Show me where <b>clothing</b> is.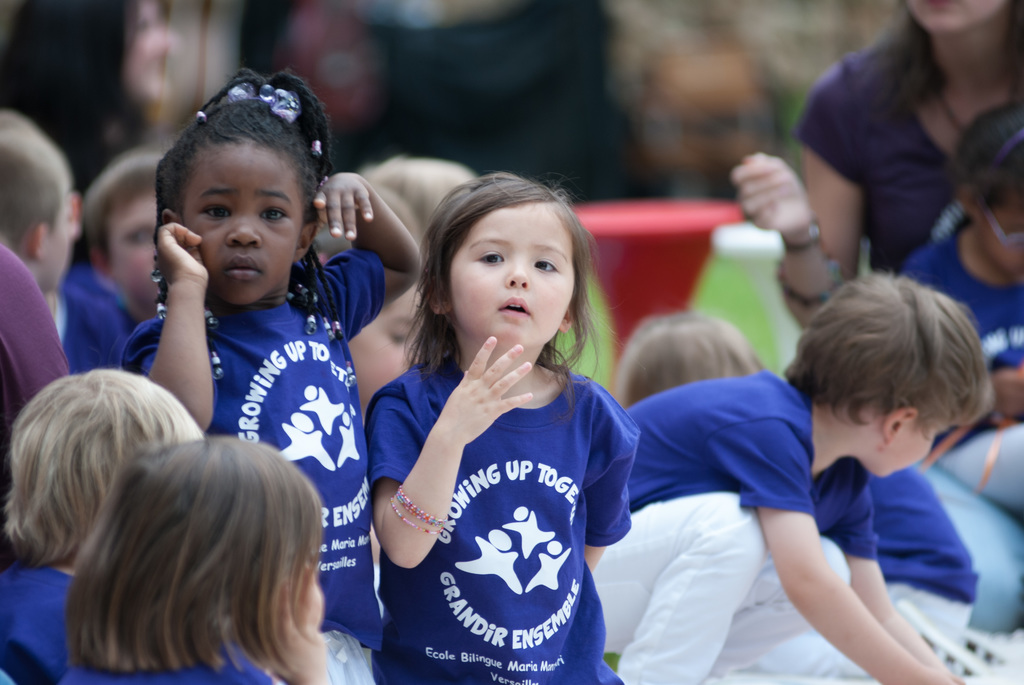
<b>clothing</b> is at [868,461,1023,638].
